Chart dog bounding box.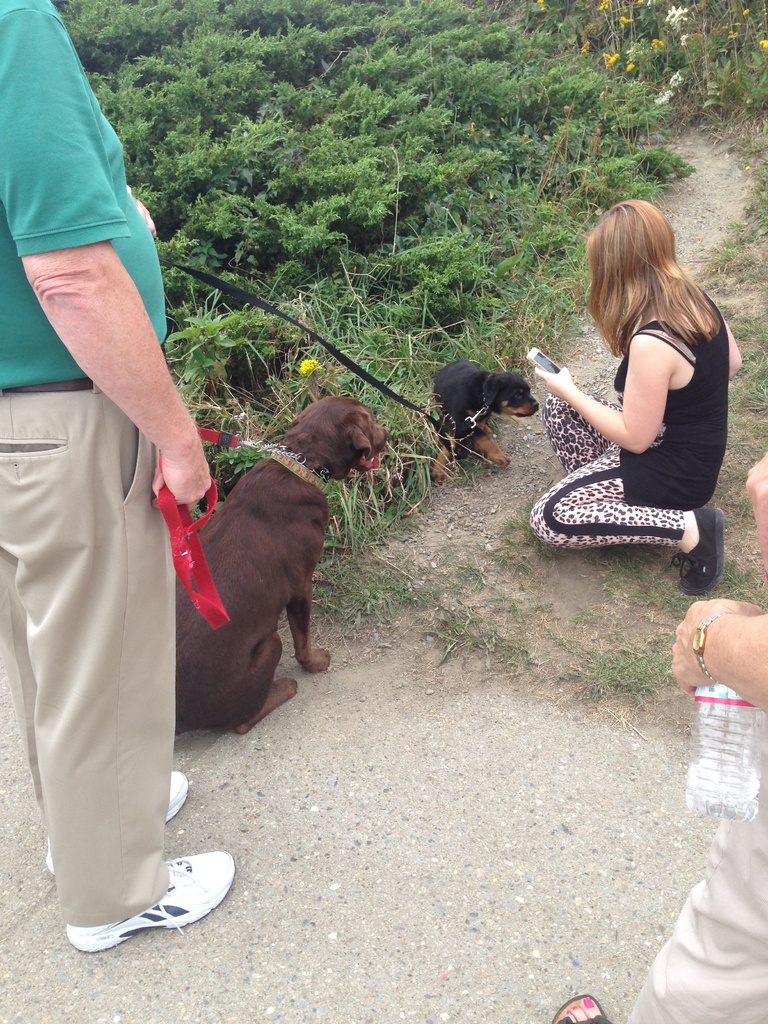
Charted: 434, 357, 541, 488.
